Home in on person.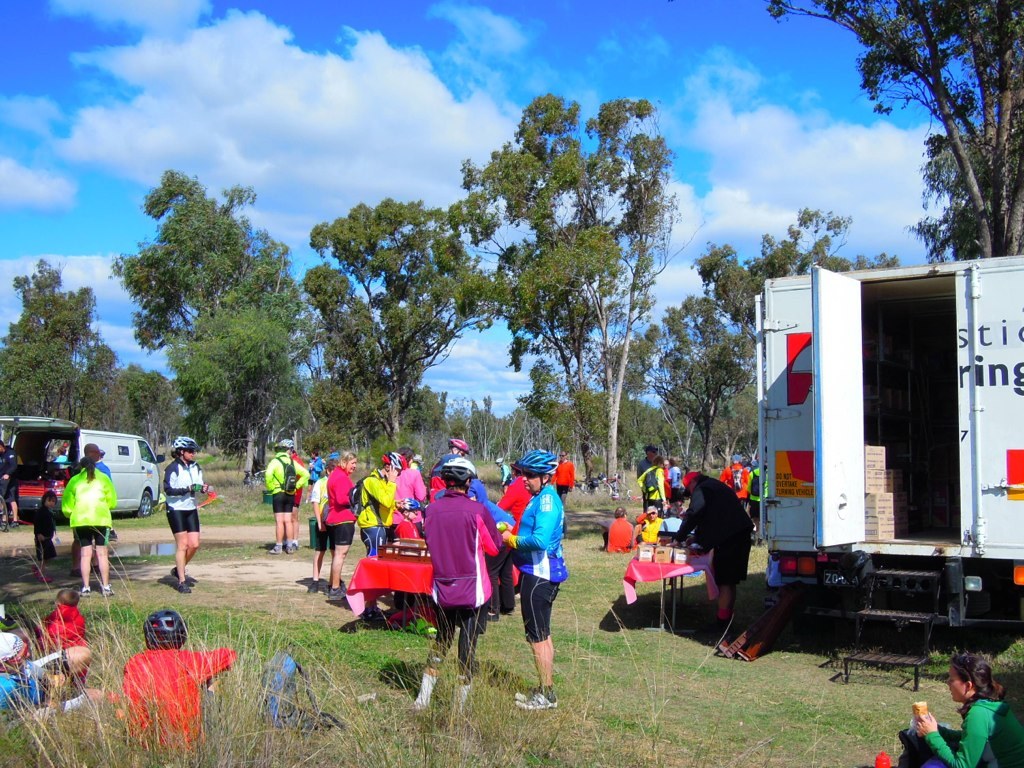
Homed in at bbox=[353, 452, 398, 616].
